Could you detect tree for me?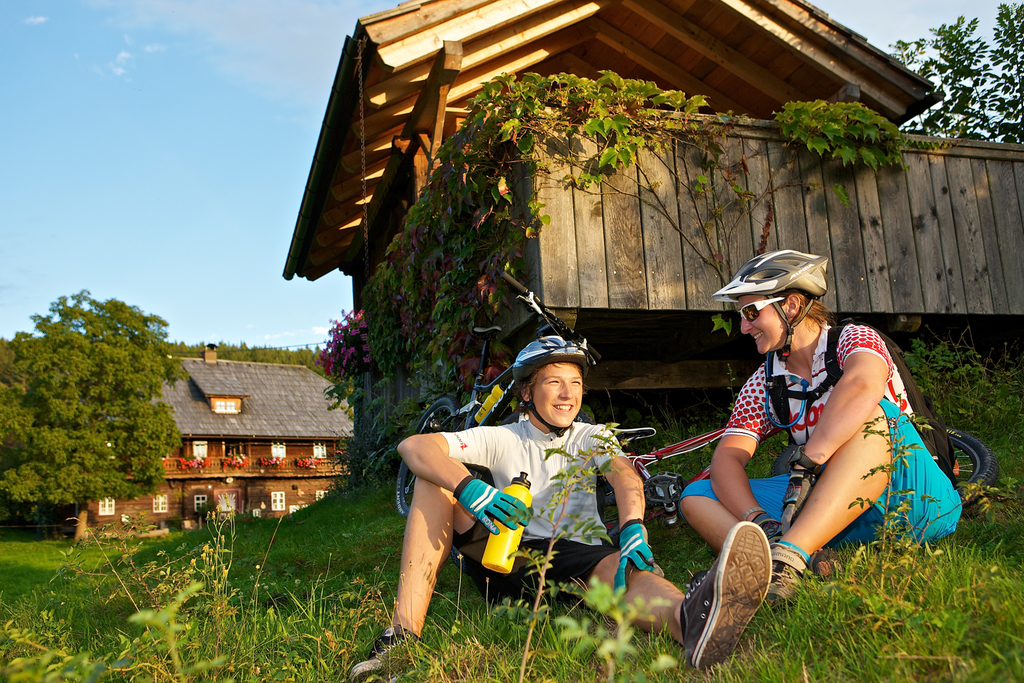
Detection result: [x1=0, y1=290, x2=188, y2=543].
